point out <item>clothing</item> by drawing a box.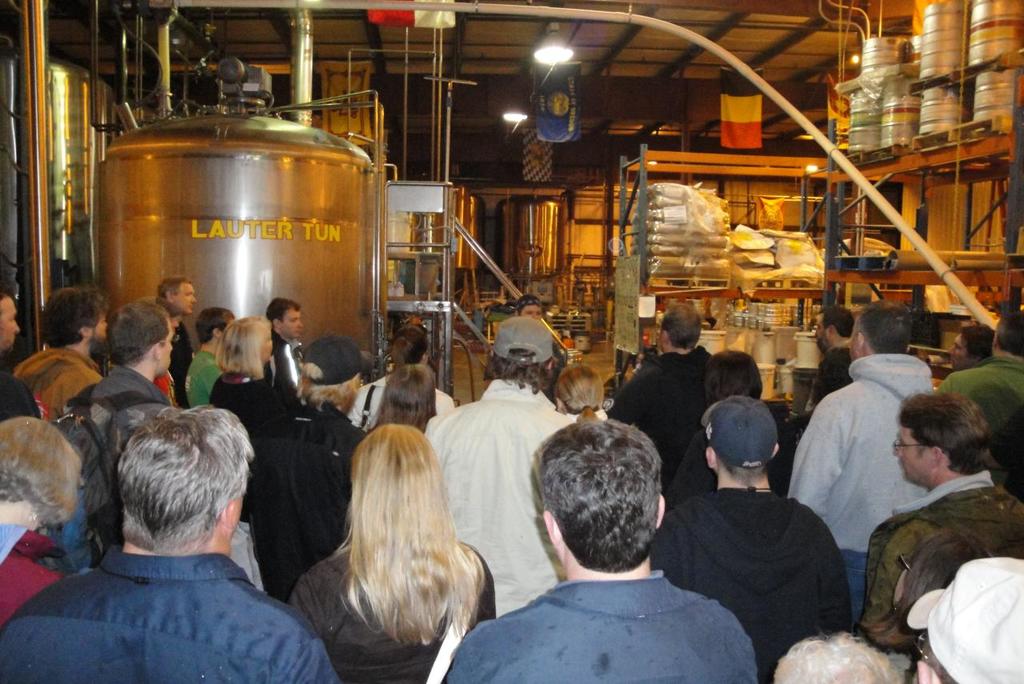
(left=0, top=542, right=342, bottom=683).
